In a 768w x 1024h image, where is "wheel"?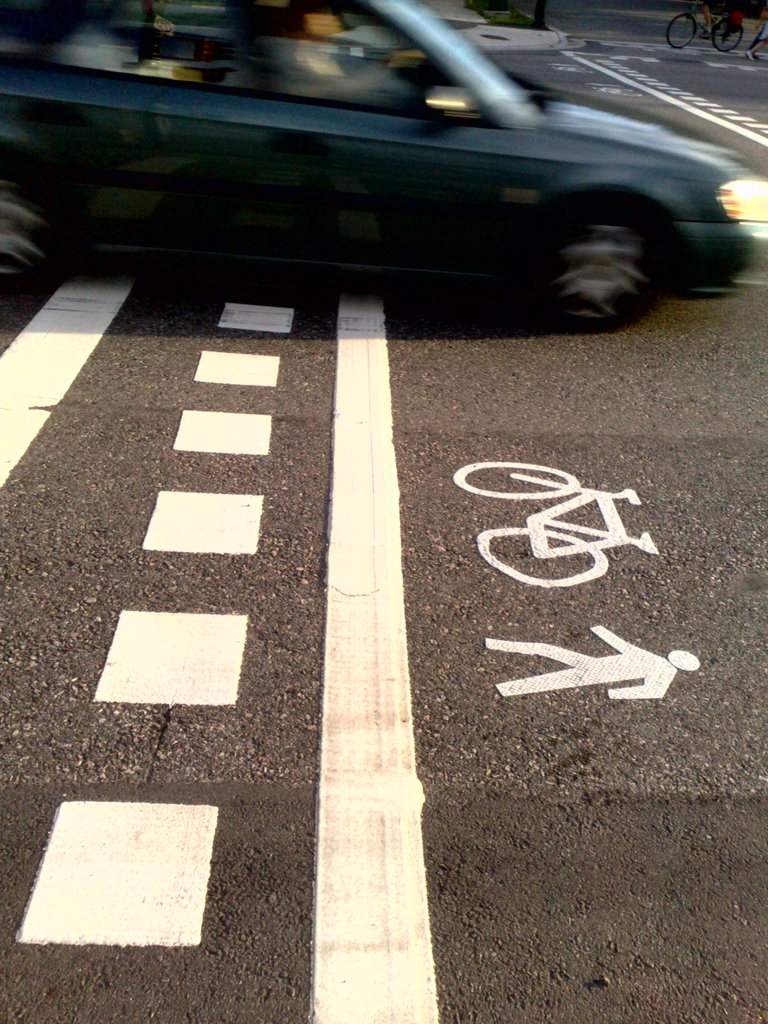
[444, 447, 591, 503].
